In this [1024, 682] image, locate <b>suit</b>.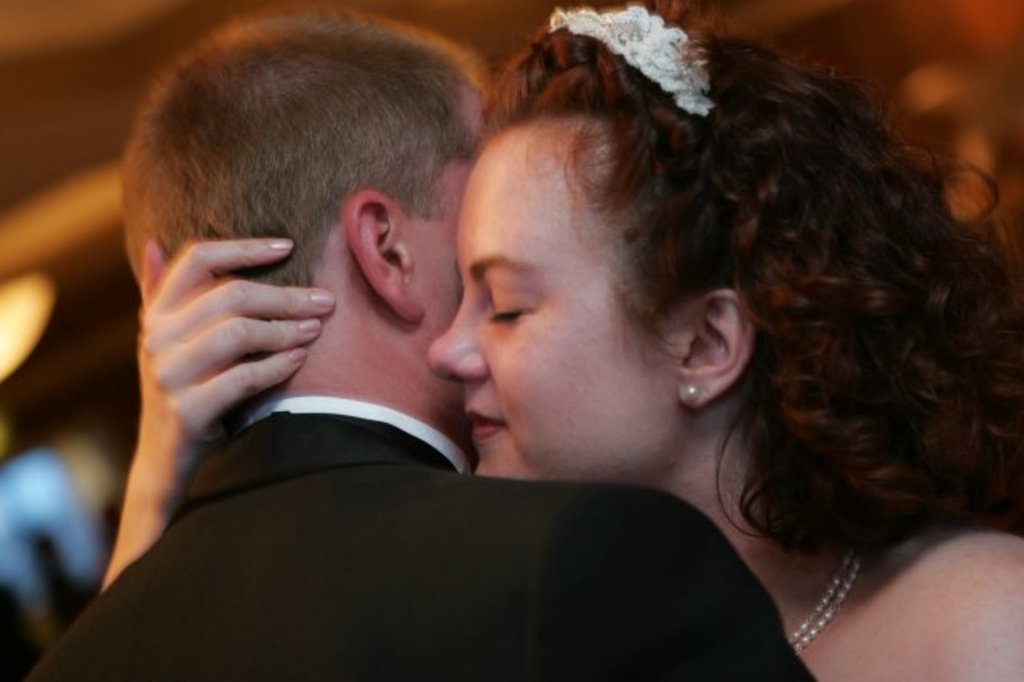
Bounding box: locate(30, 411, 819, 680).
